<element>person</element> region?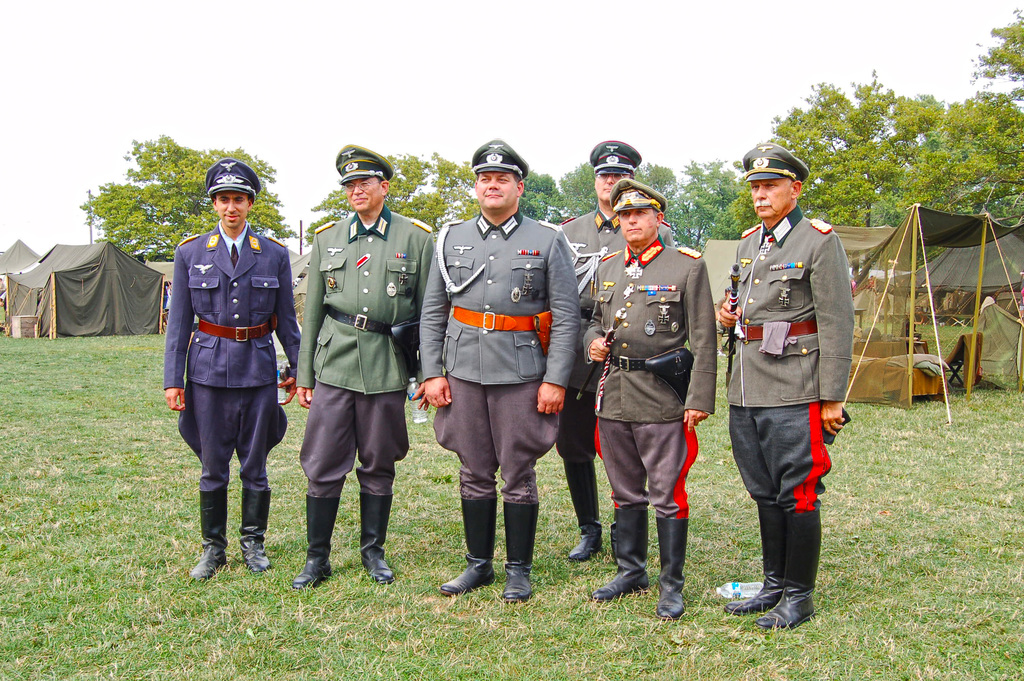
x1=167 y1=165 x2=287 y2=593
